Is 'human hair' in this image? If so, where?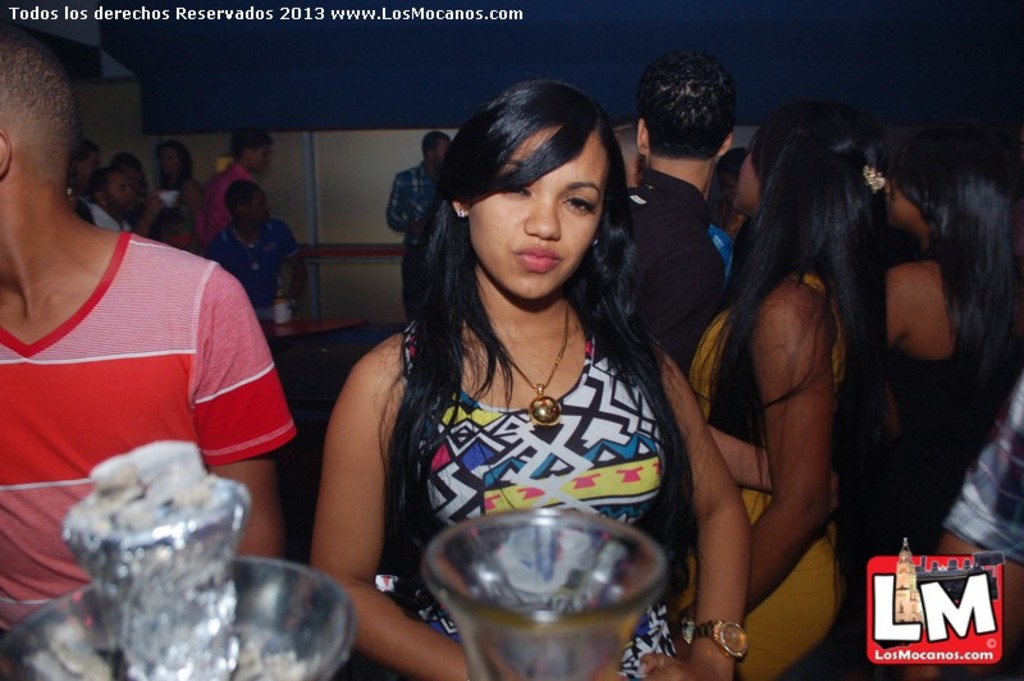
Yes, at <box>229,123,275,164</box>.
